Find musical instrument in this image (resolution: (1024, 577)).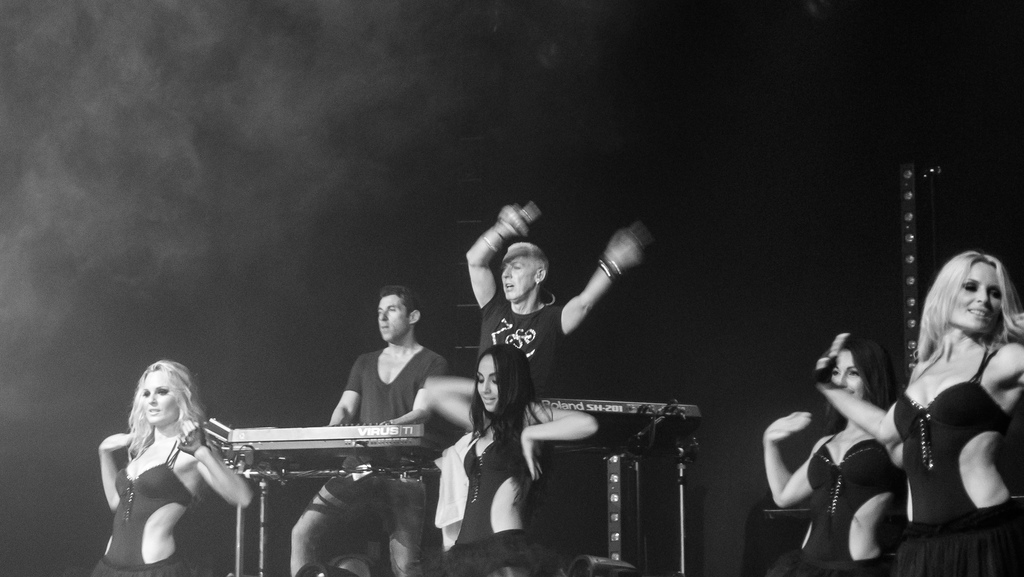
Rect(226, 421, 447, 485).
